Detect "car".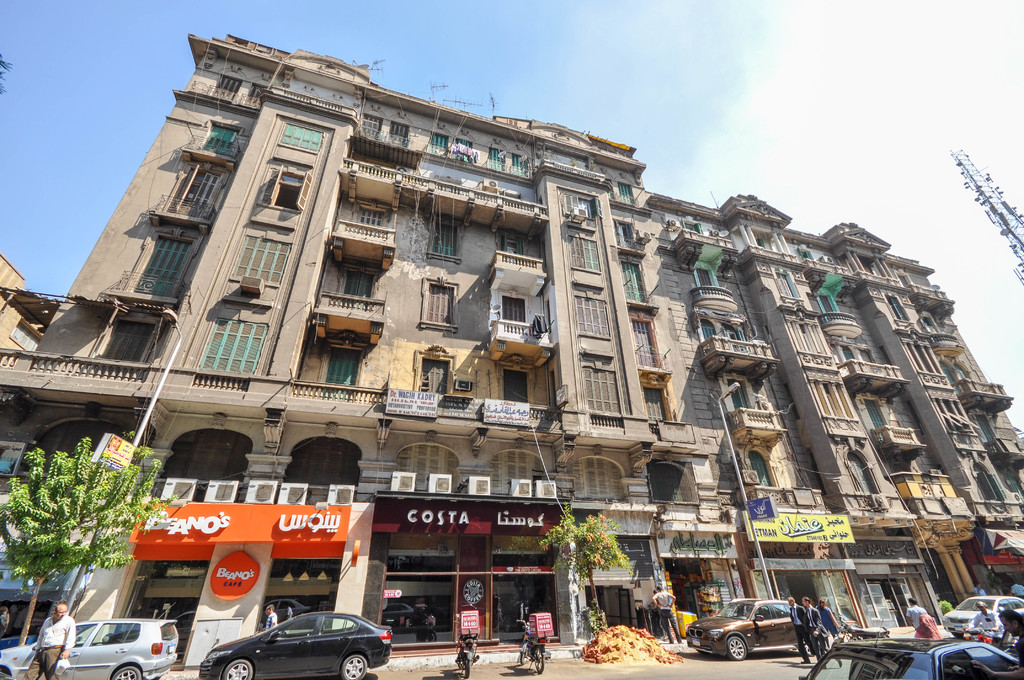
Detected at crop(230, 613, 400, 676).
